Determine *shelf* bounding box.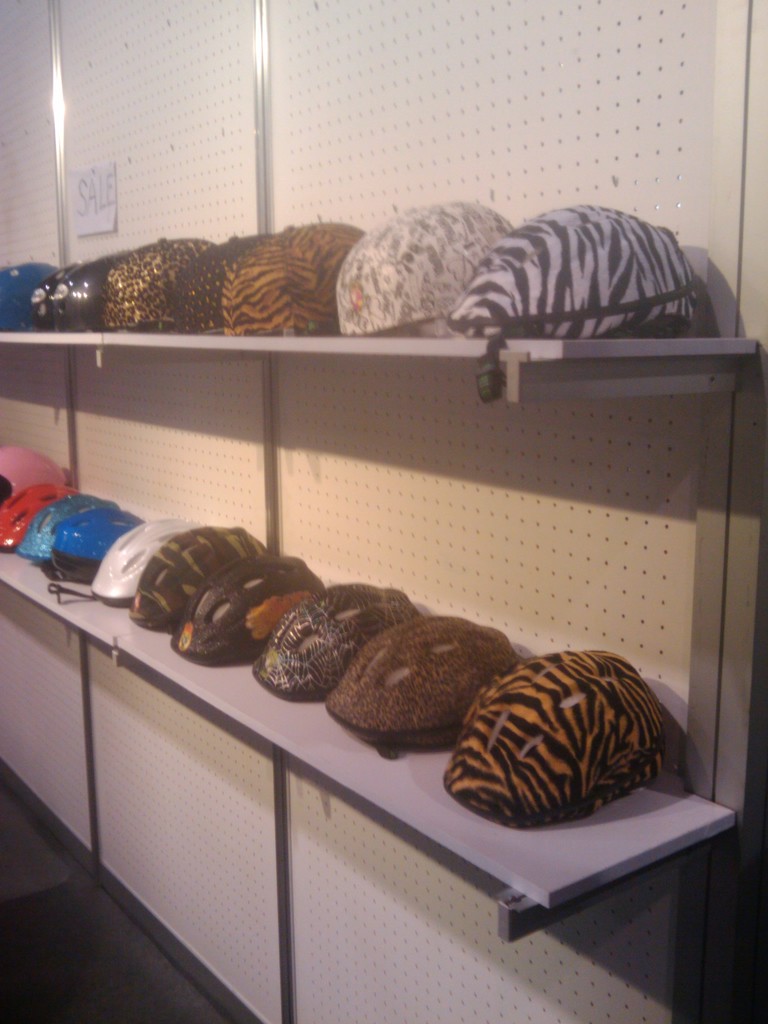
Determined: bbox=(0, 421, 727, 927).
